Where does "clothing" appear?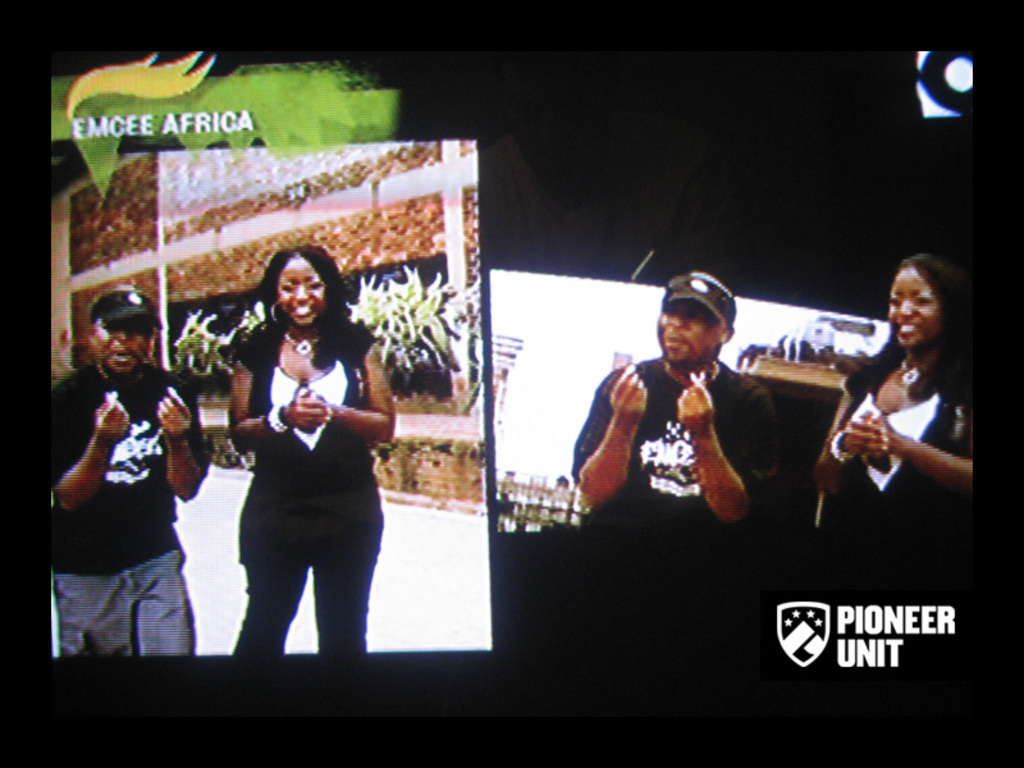
Appears at [571, 352, 777, 543].
